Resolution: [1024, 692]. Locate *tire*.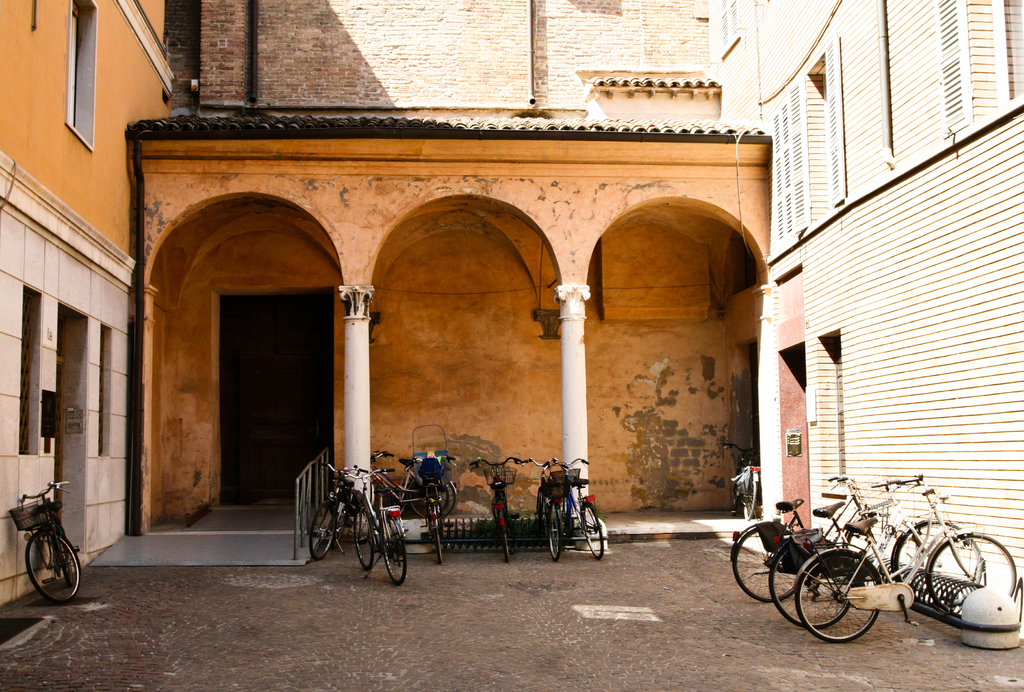
crop(410, 482, 455, 518).
